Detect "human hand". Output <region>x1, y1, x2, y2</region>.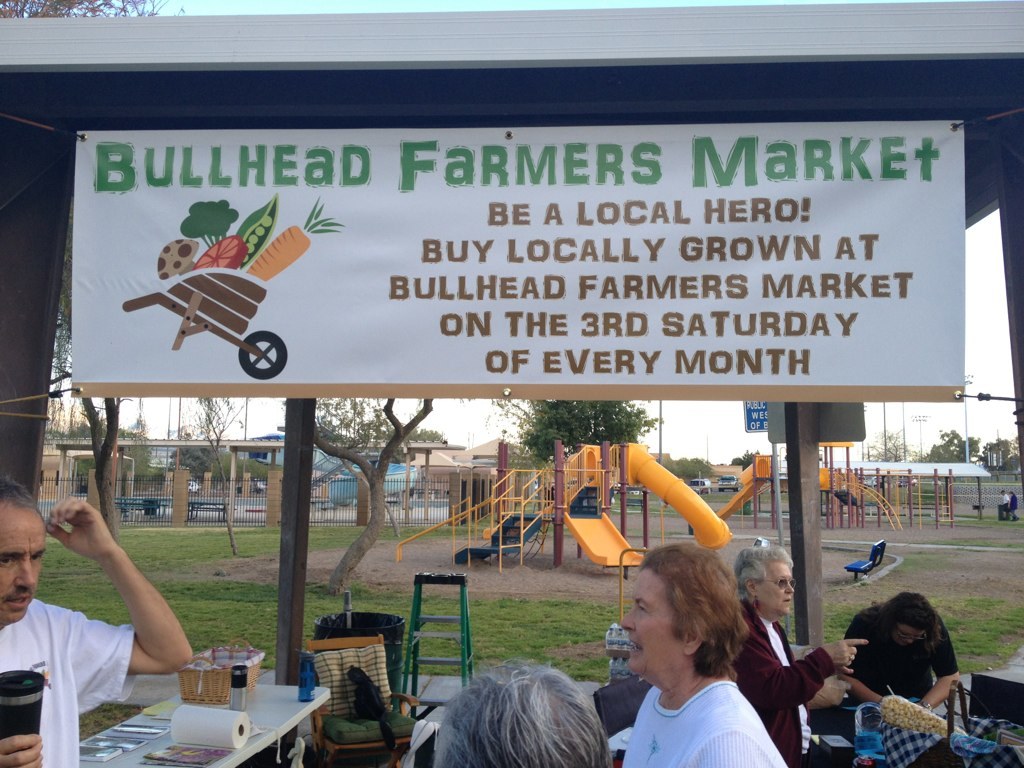
<region>37, 499, 141, 607</region>.
